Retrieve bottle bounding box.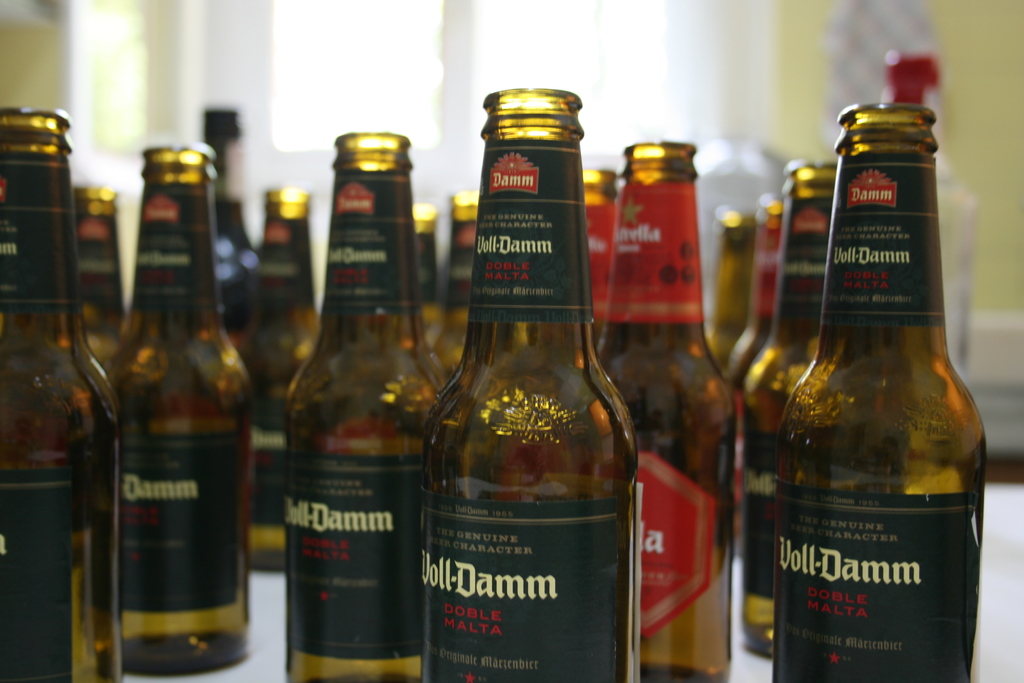
Bounding box: (x1=73, y1=185, x2=127, y2=375).
